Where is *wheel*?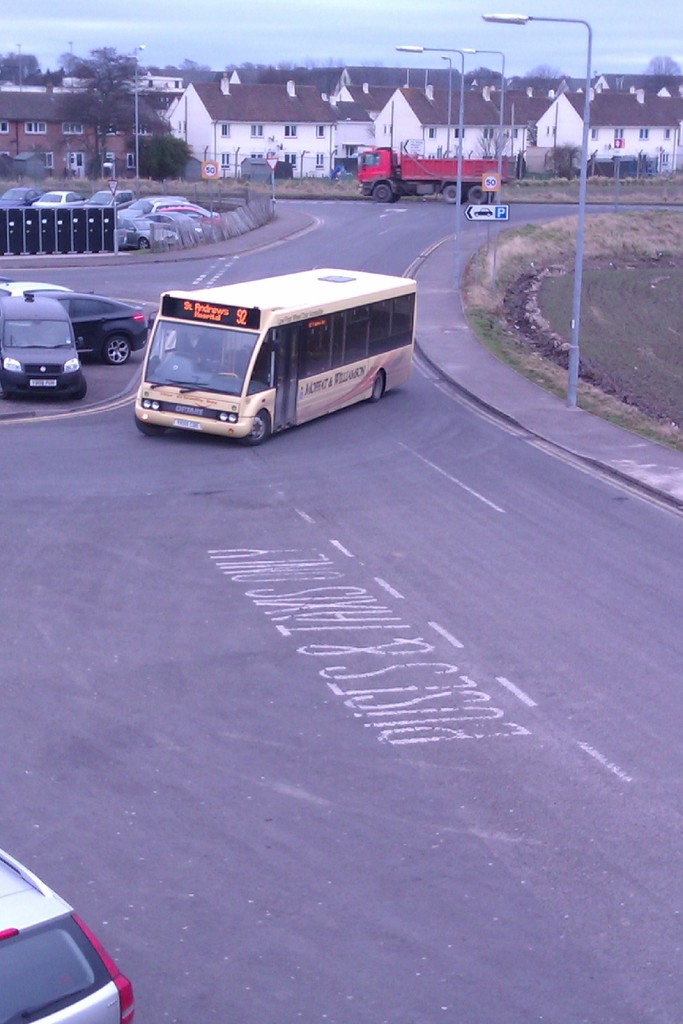
(left=448, top=182, right=463, bottom=204).
